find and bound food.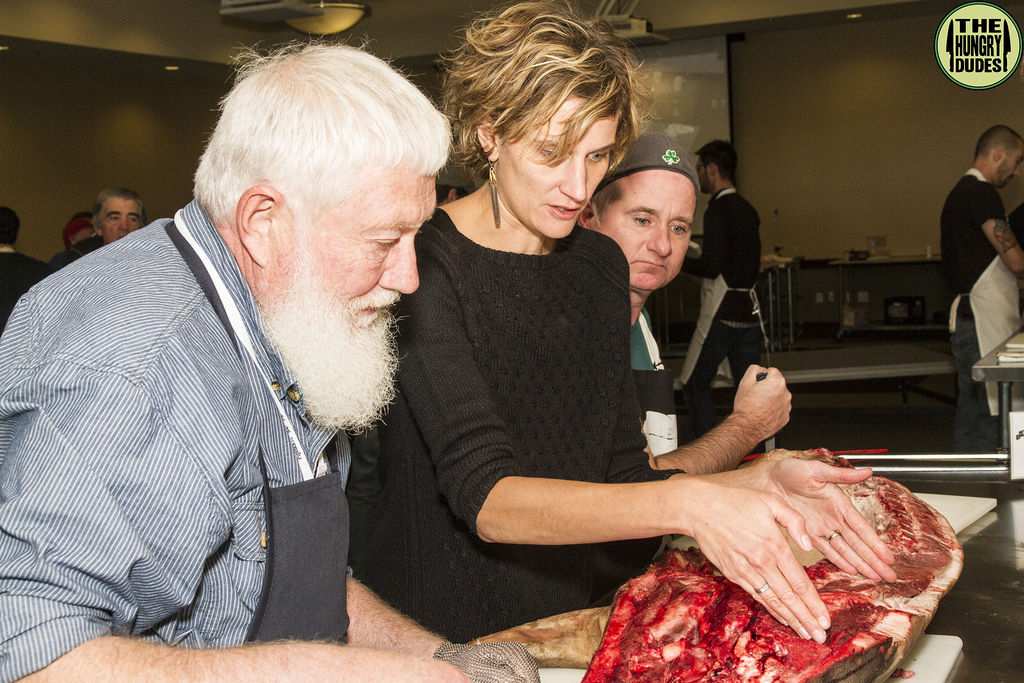
Bound: {"left": 568, "top": 448, "right": 964, "bottom": 663}.
